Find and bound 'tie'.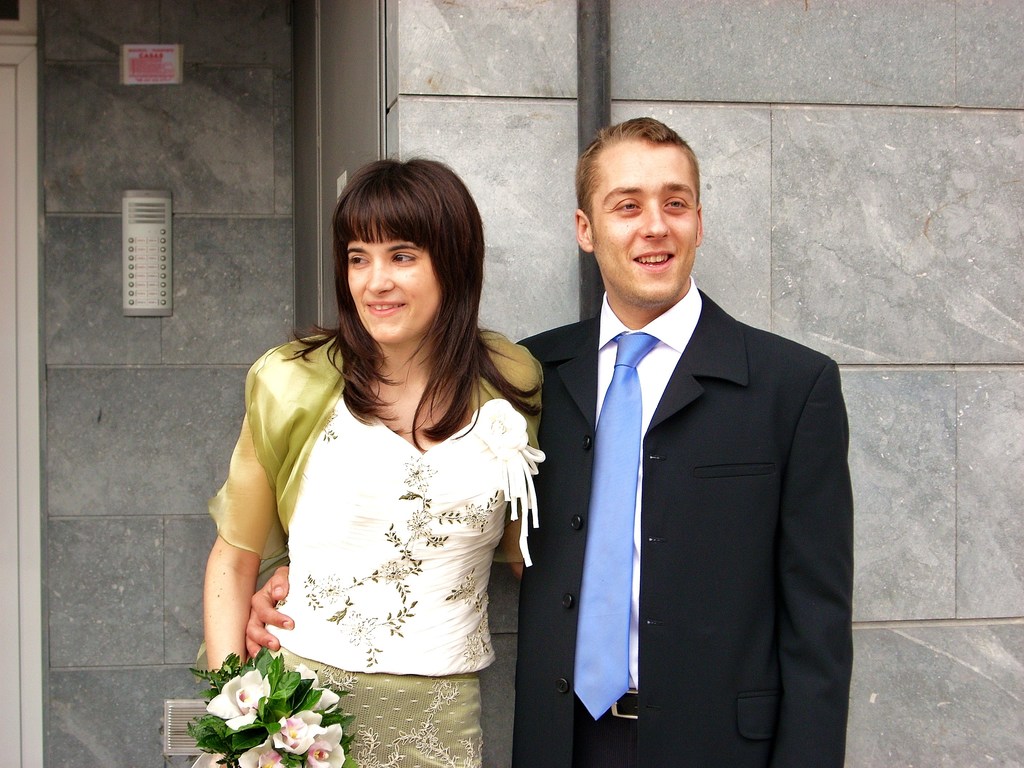
Bound: (572,332,659,720).
